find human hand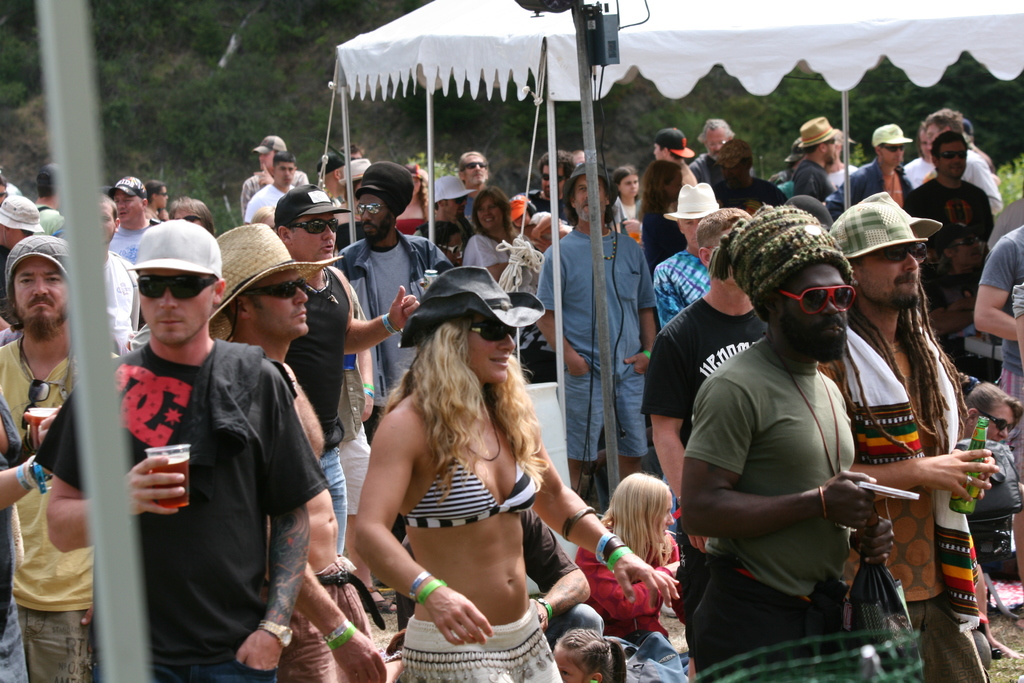
620,354,652,377
